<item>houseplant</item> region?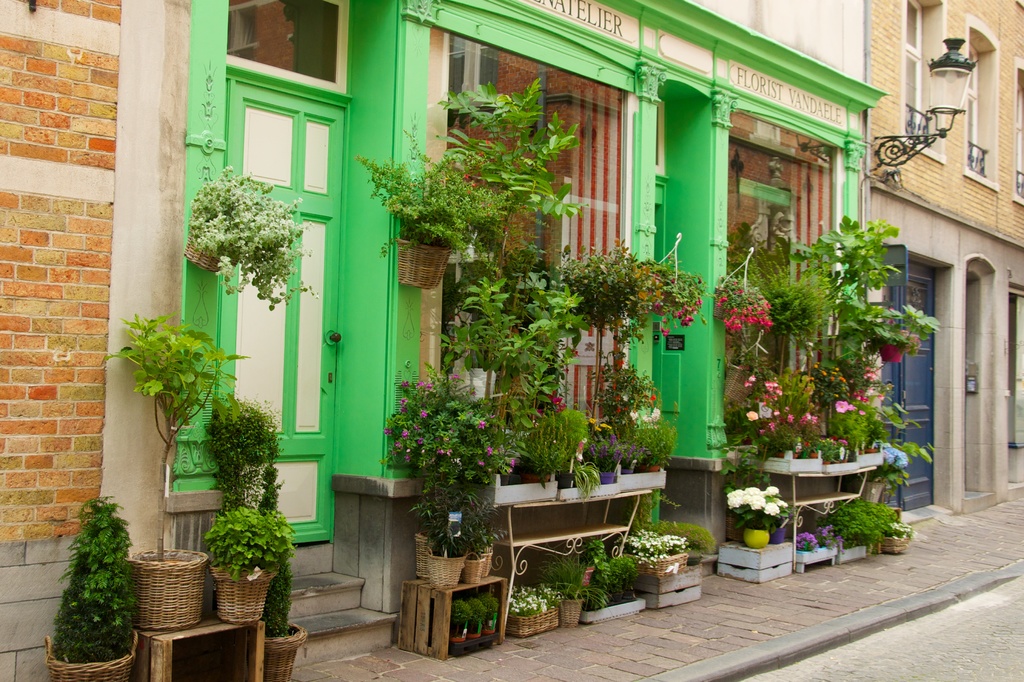
624,405,676,469
